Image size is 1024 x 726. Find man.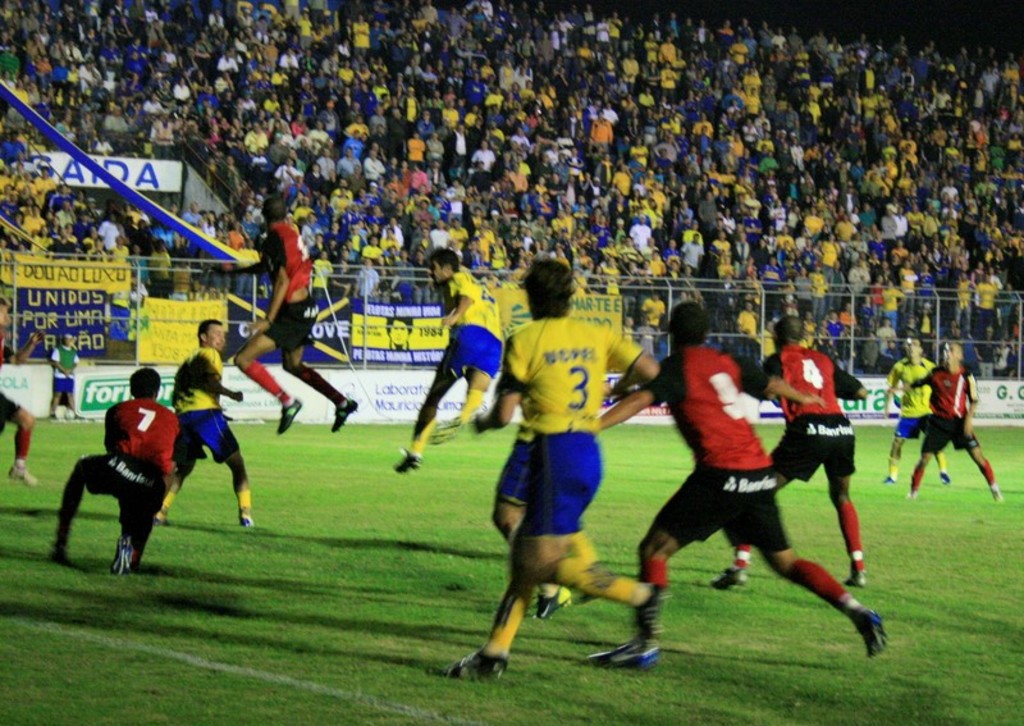
49 334 91 420.
